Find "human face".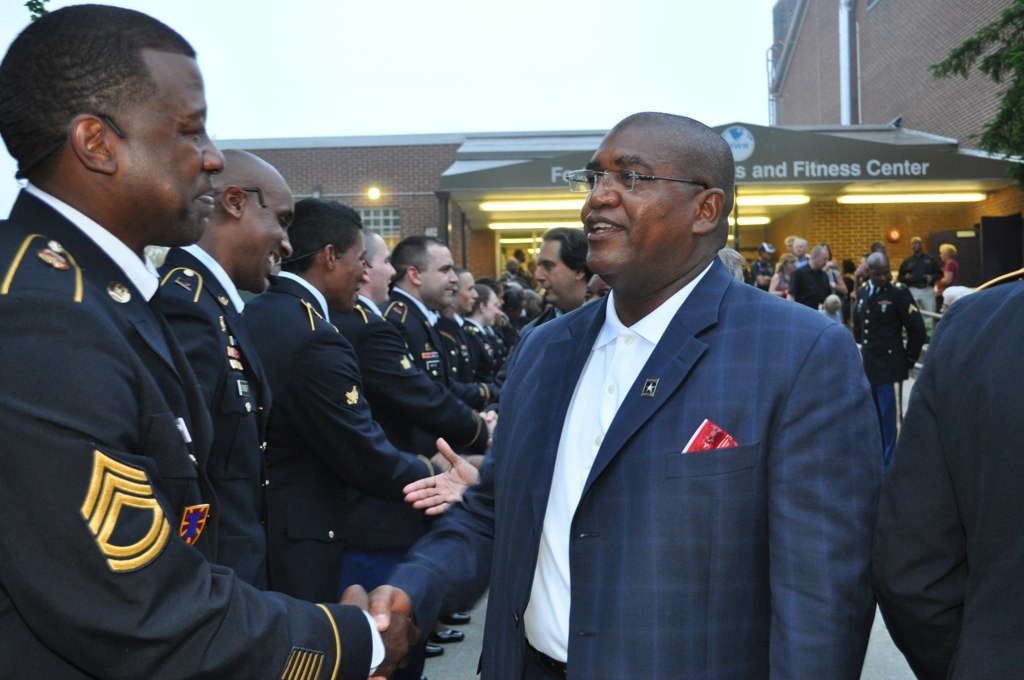
bbox=[108, 55, 225, 253].
